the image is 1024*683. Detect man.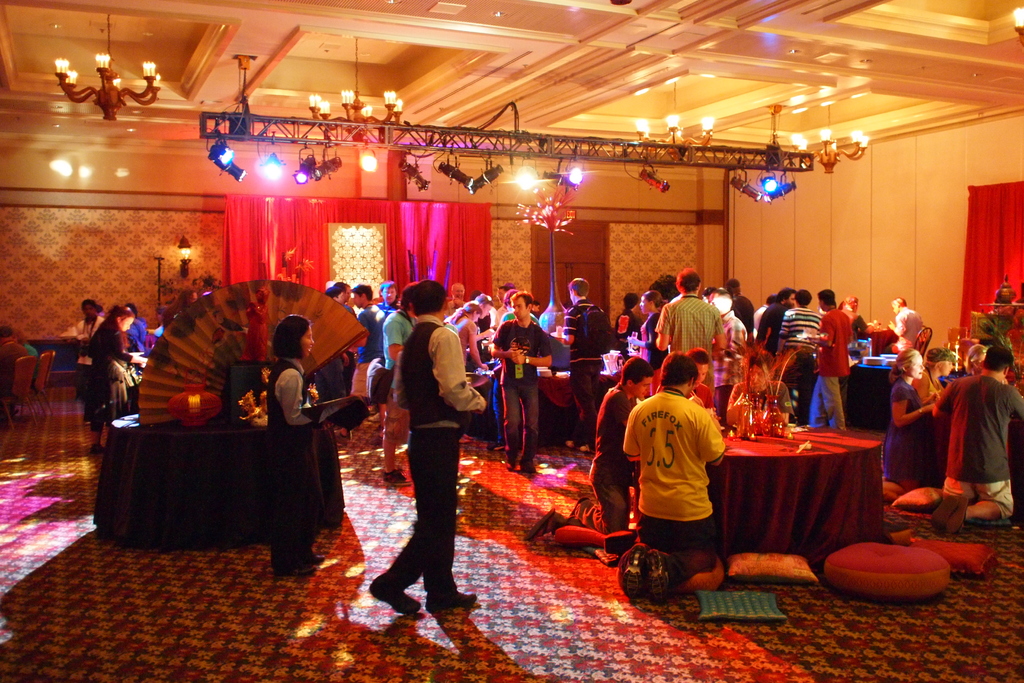
Detection: [559,279,606,454].
